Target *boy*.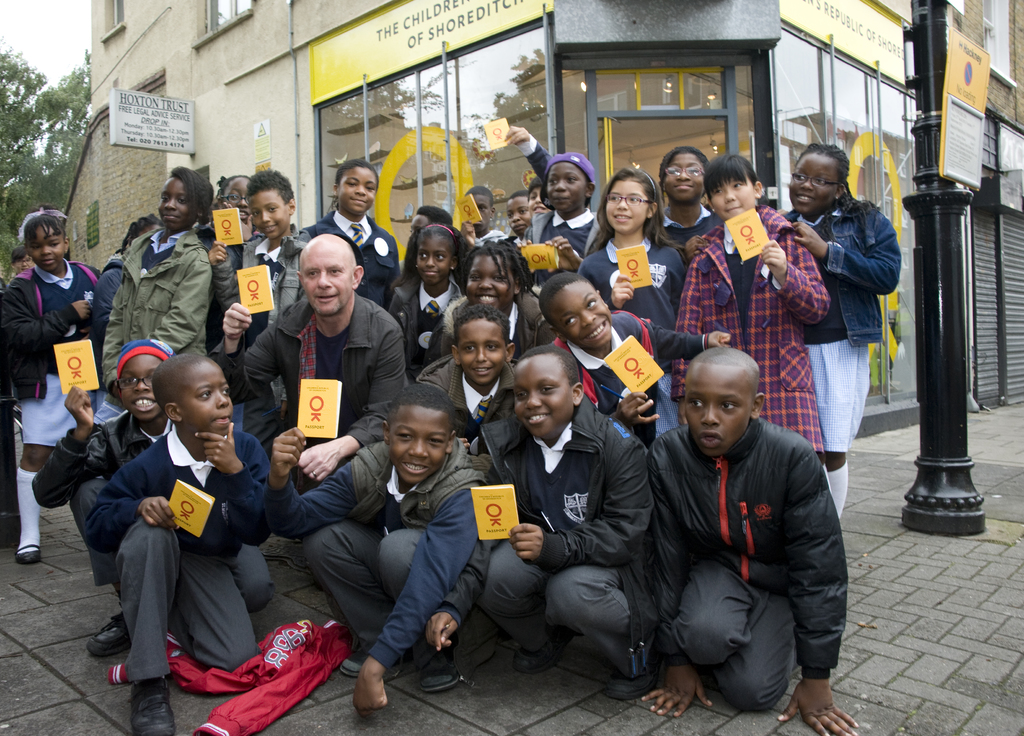
Target region: 465 183 508 248.
